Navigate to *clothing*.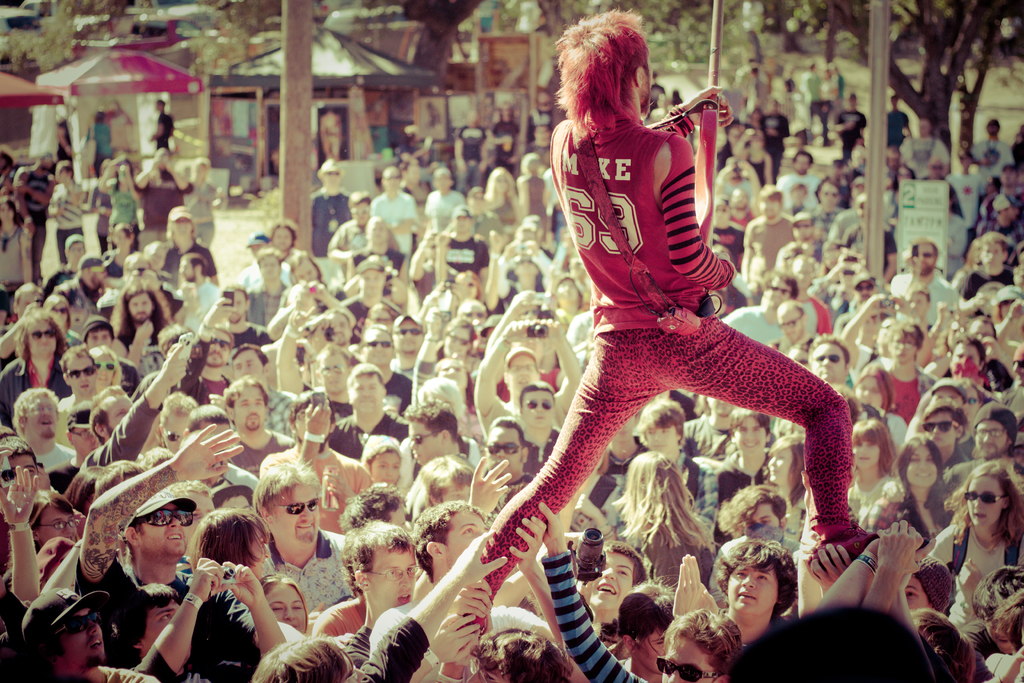
Navigation target: rect(306, 186, 368, 258).
